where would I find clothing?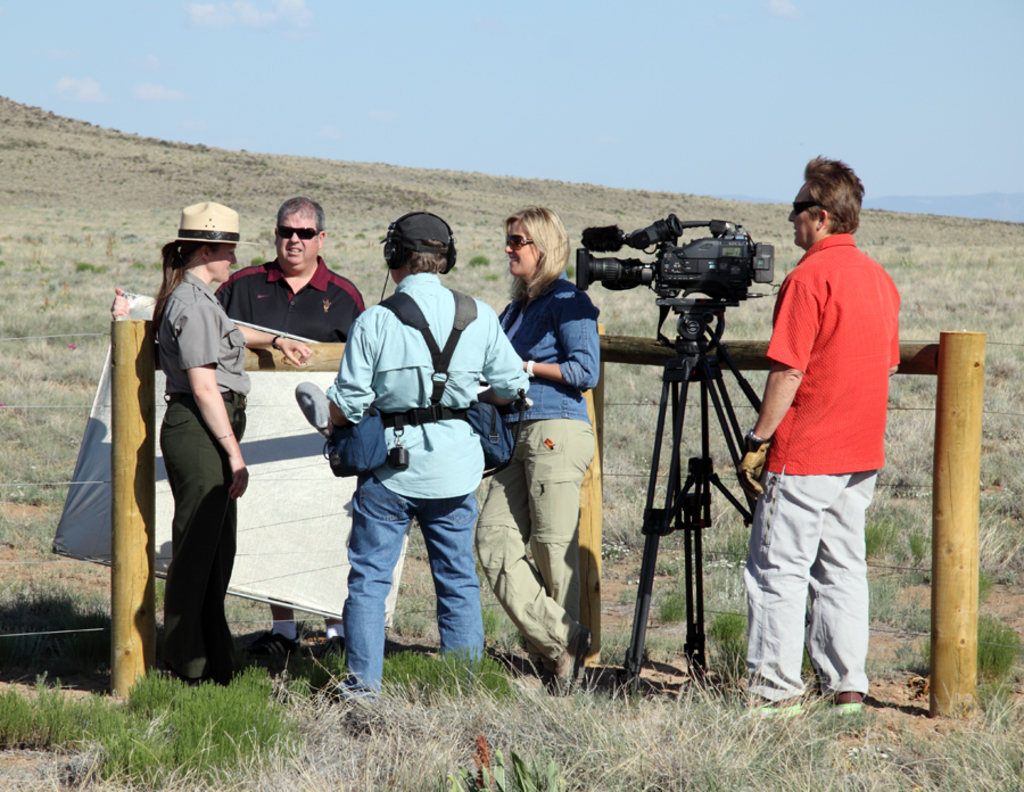
At 213/259/357/345.
